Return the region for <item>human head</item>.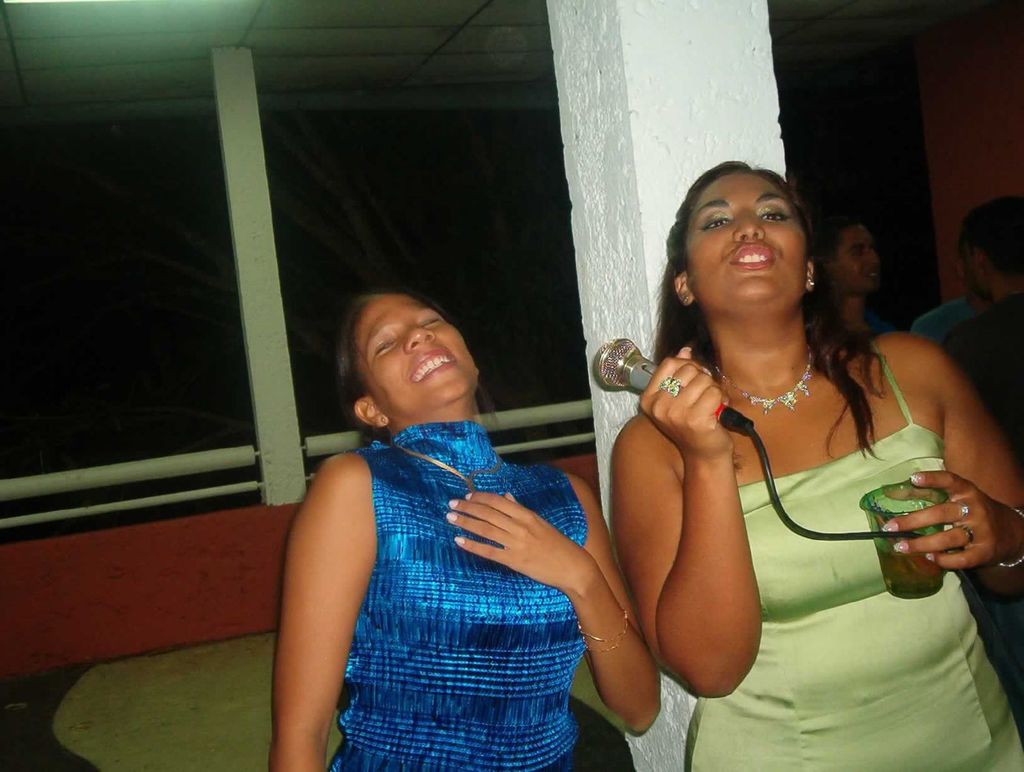
x1=674 y1=157 x2=816 y2=329.
